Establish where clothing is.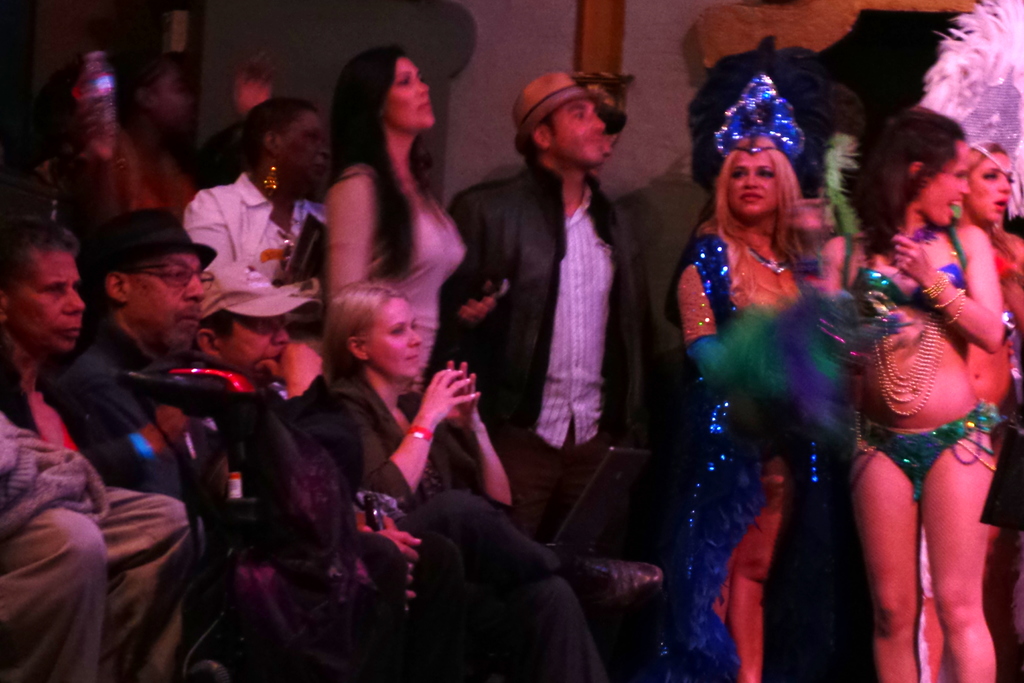
Established at 1/343/197/682.
